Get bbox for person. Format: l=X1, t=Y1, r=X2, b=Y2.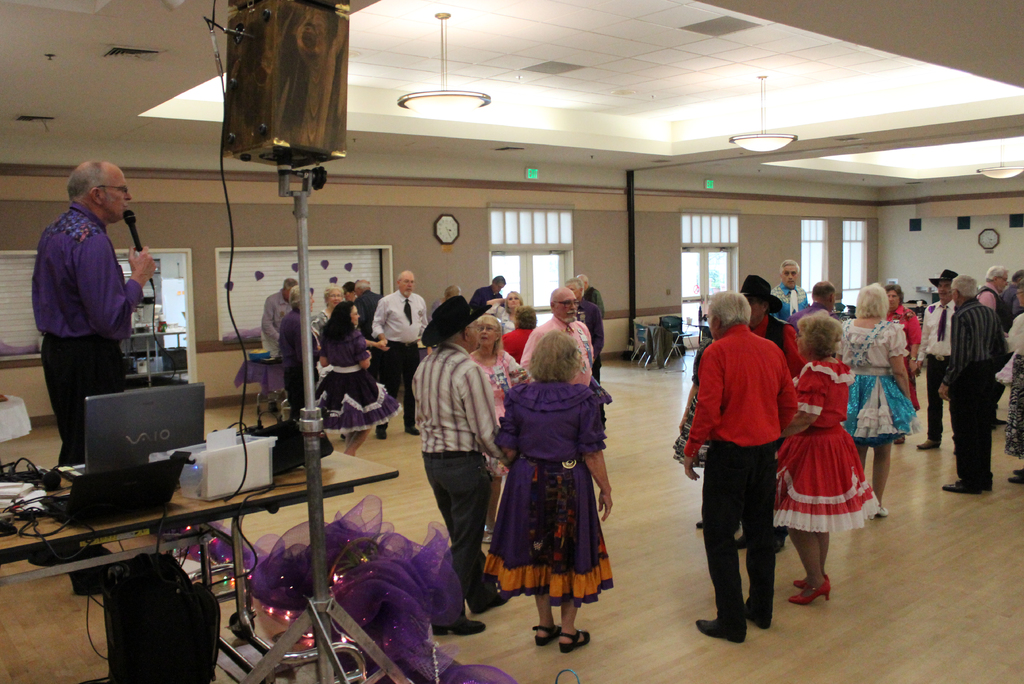
l=391, t=261, r=433, b=450.
